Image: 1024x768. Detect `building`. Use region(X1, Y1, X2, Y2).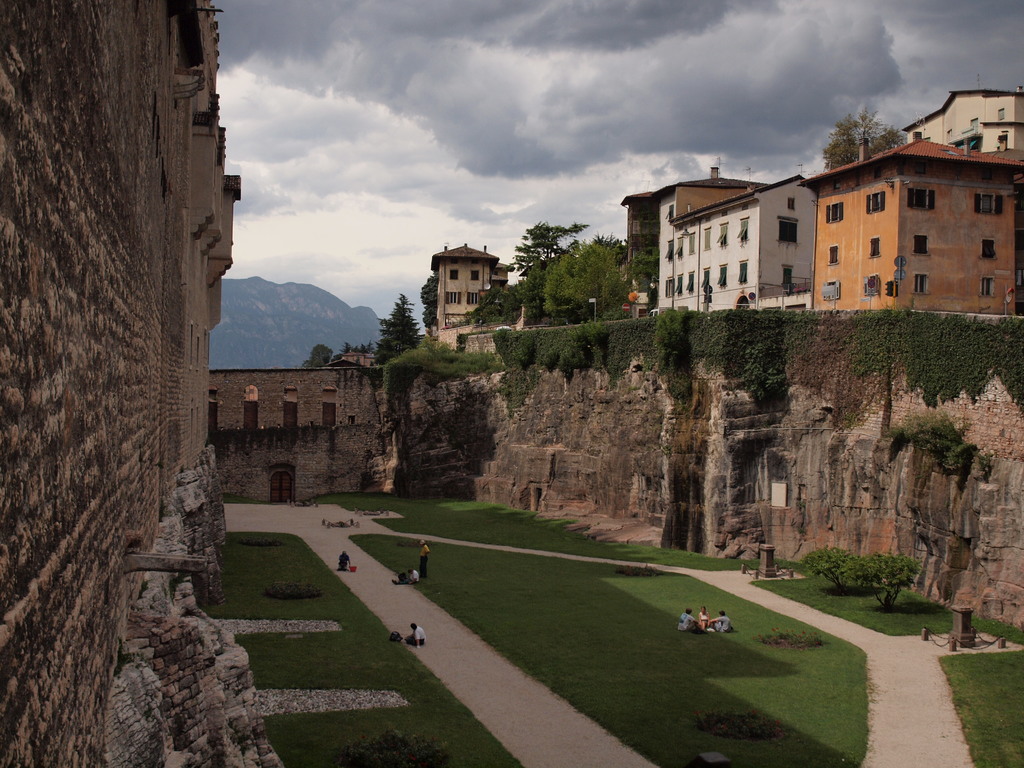
region(912, 85, 1023, 151).
